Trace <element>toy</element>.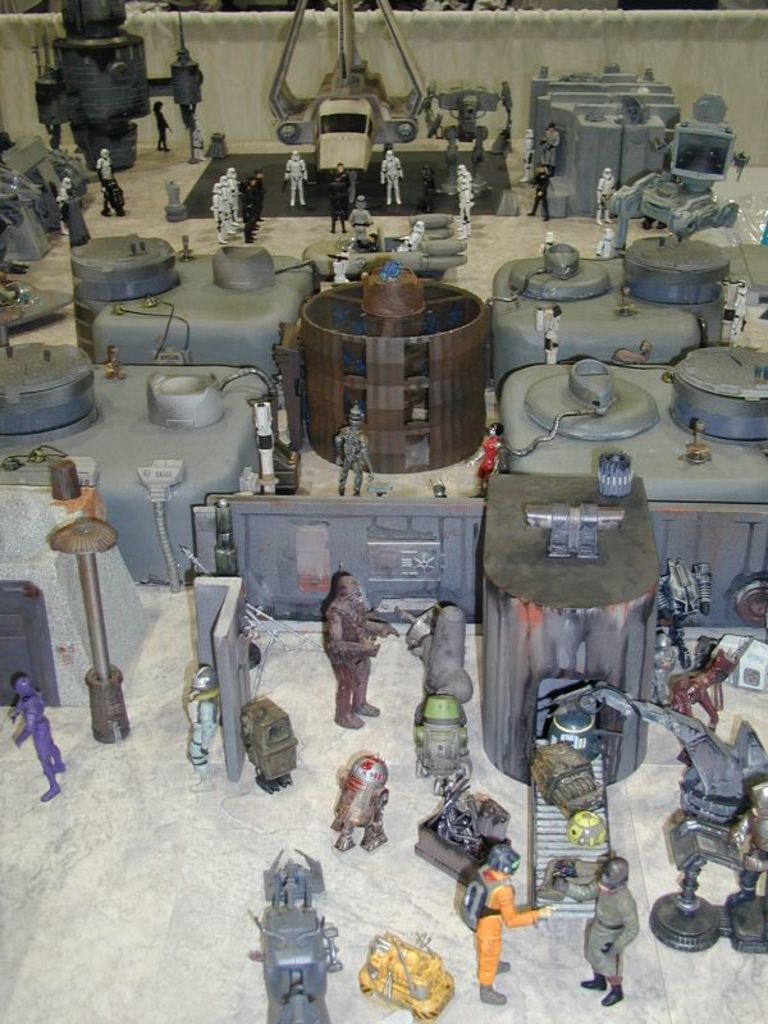
Traced to (x1=99, y1=180, x2=128, y2=216).
